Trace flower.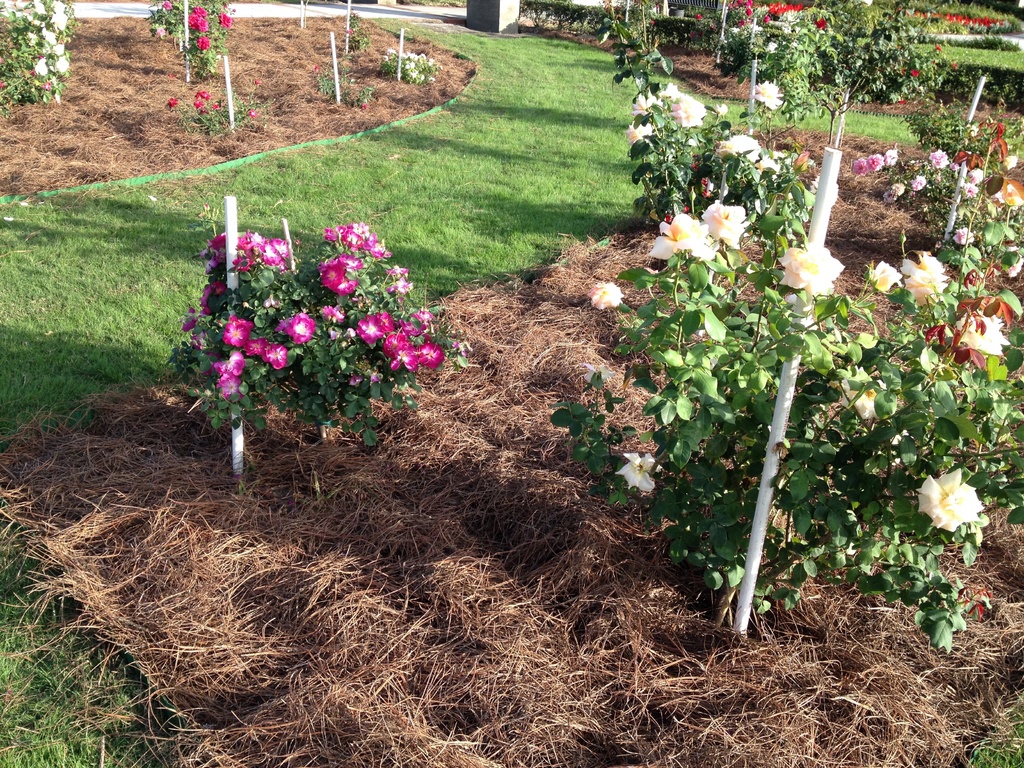
Traced to crop(757, 83, 786, 115).
